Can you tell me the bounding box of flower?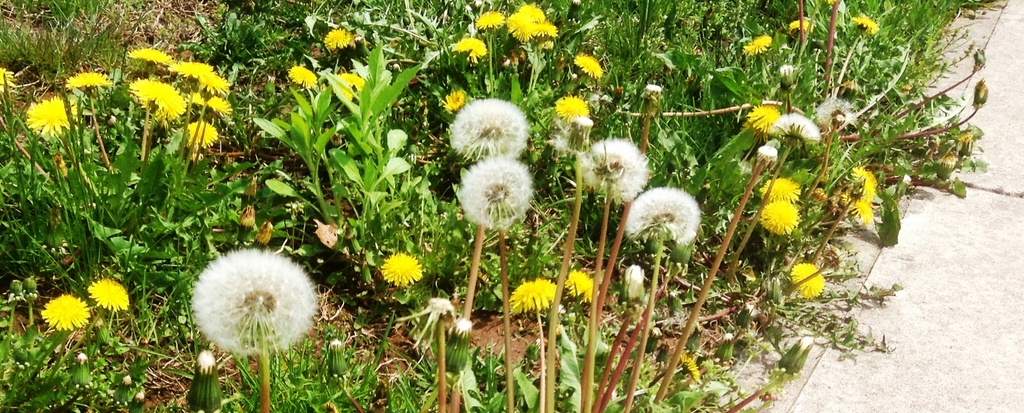
<bbox>554, 96, 586, 117</bbox>.
